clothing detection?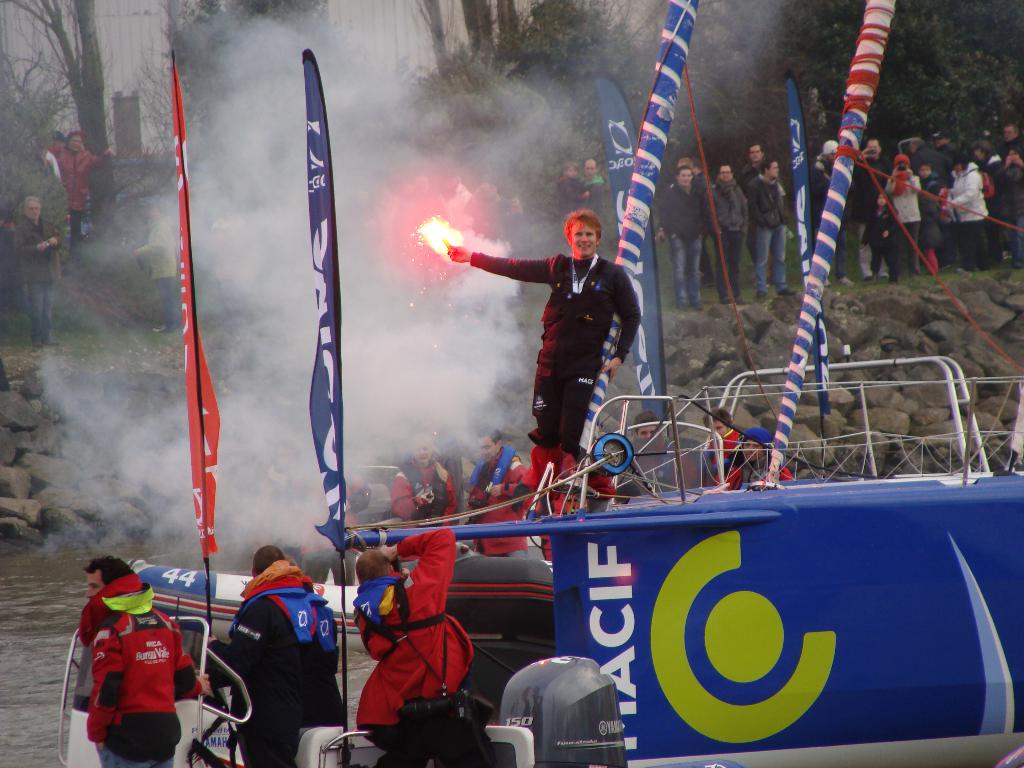
bbox=(662, 177, 708, 307)
